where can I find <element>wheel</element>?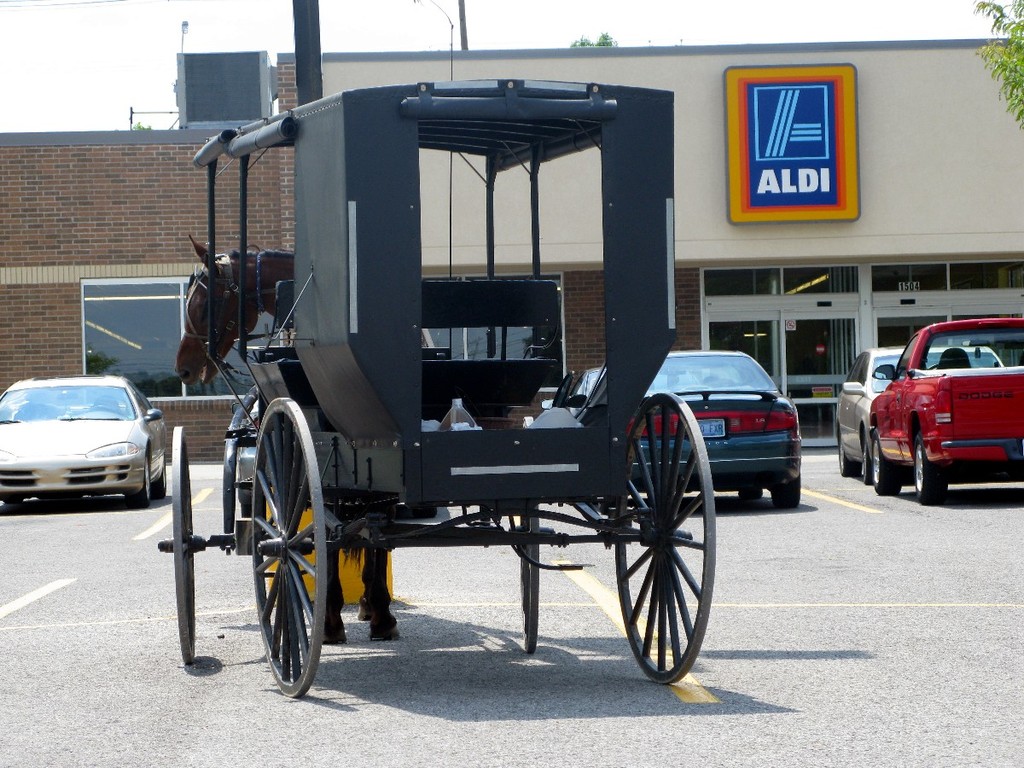
You can find it at l=250, t=398, r=335, b=694.
